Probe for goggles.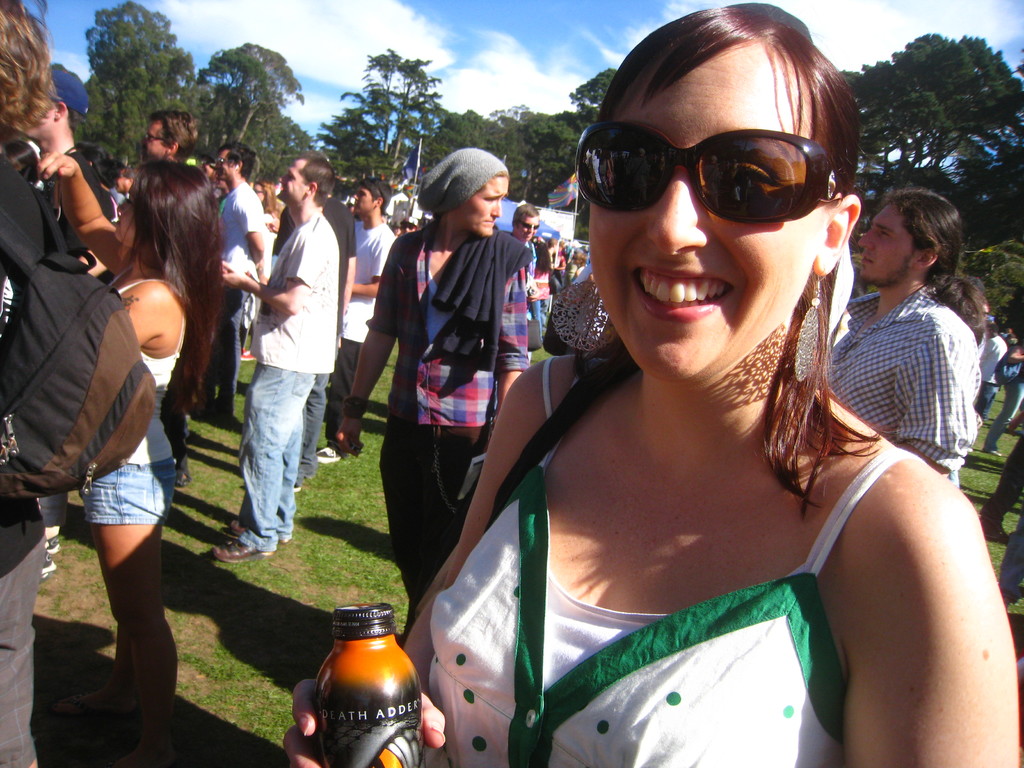
Probe result: <box>580,113,854,214</box>.
